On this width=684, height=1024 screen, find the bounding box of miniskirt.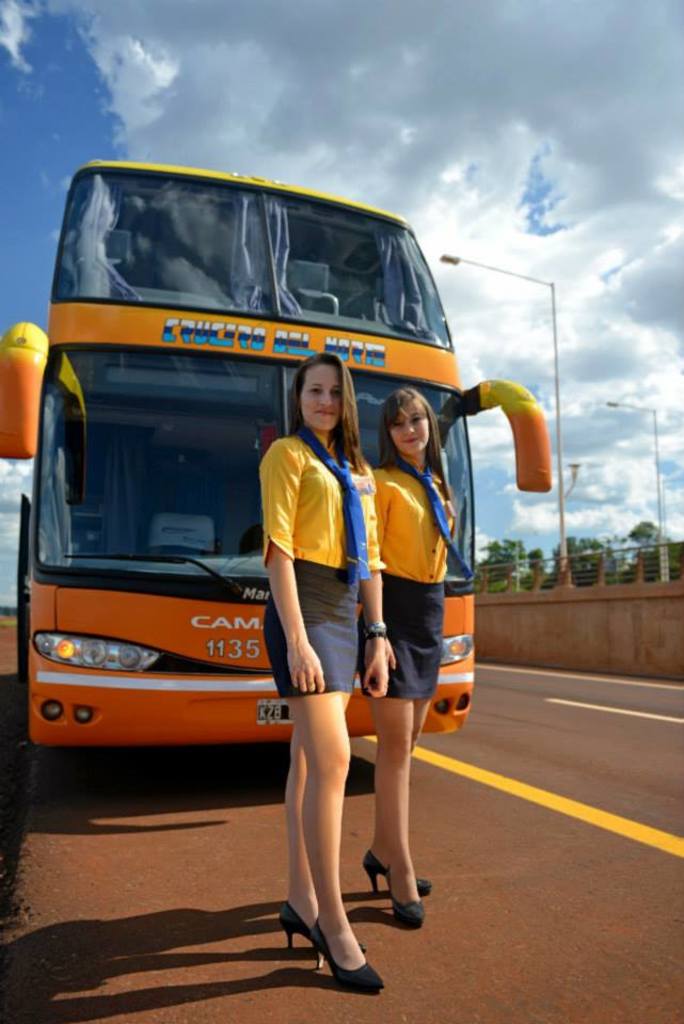
Bounding box: [left=360, top=569, right=450, bottom=700].
